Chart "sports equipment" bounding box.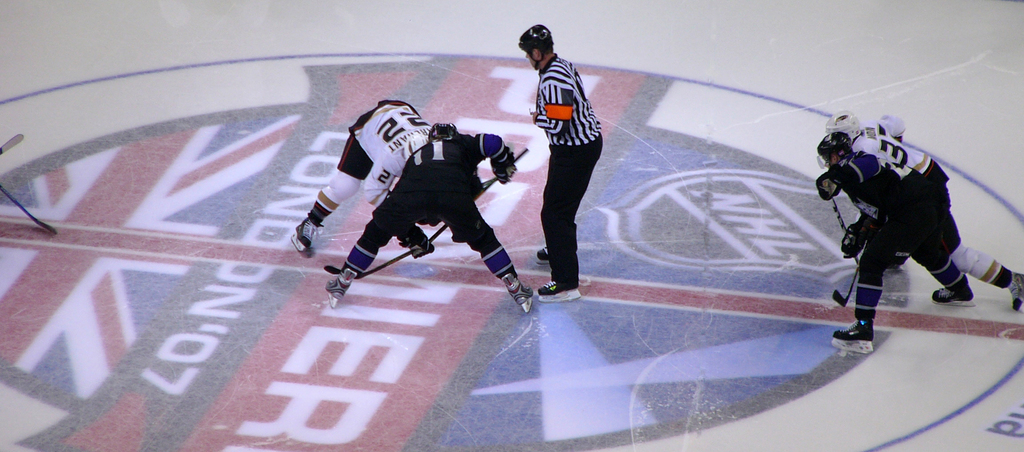
Charted: 323:268:354:308.
